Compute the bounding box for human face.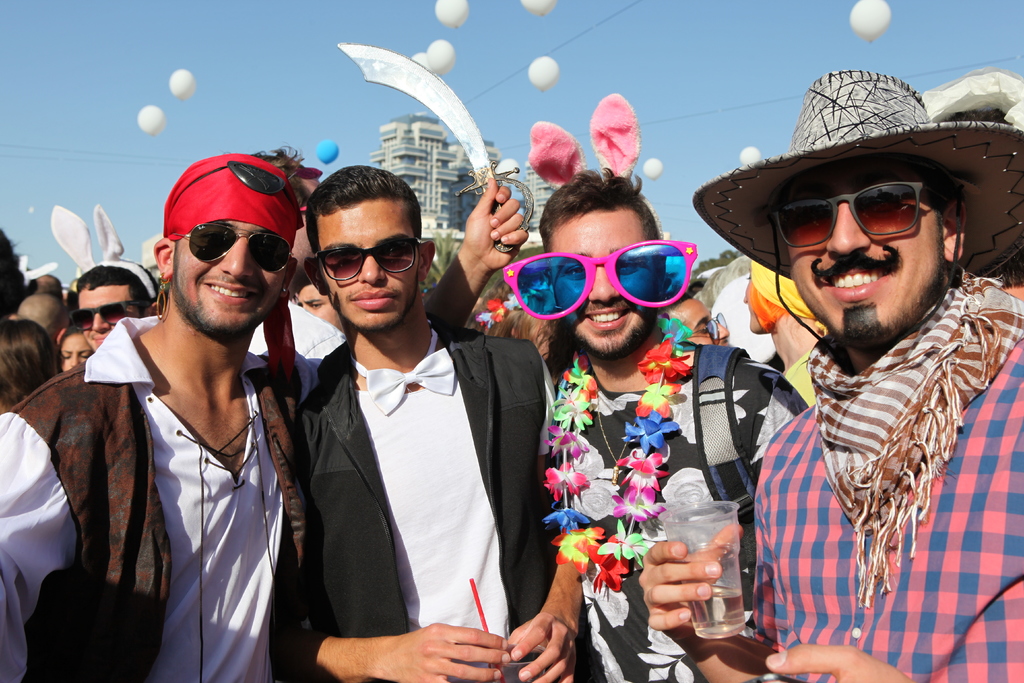
x1=319, y1=193, x2=423, y2=325.
